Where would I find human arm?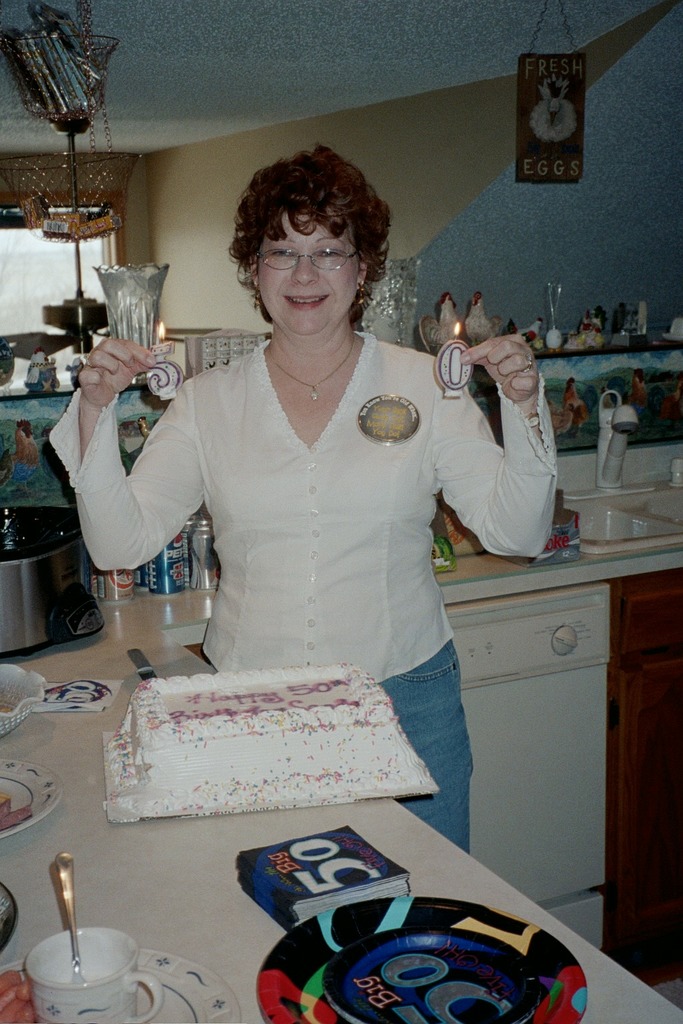
At locate(434, 331, 559, 564).
